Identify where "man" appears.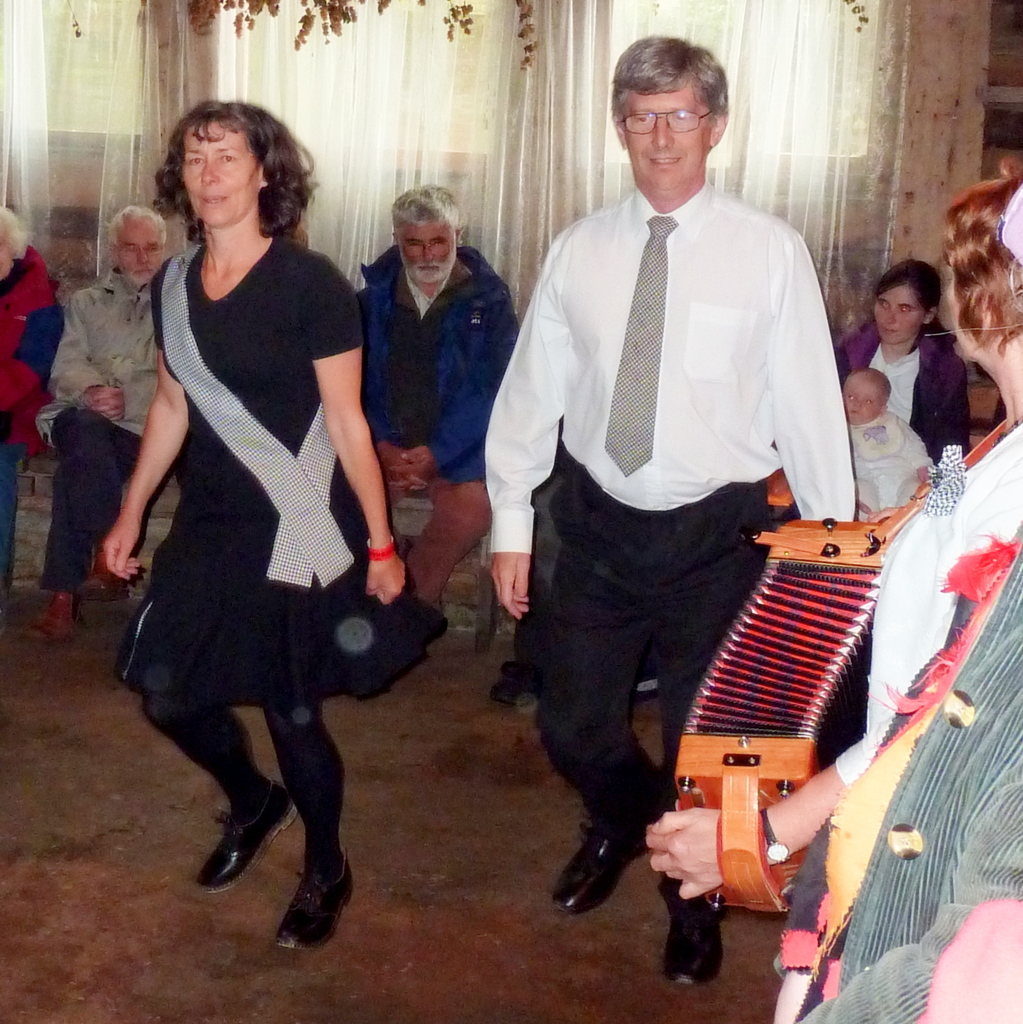
Appears at [x1=775, y1=178, x2=1022, y2=1023].
